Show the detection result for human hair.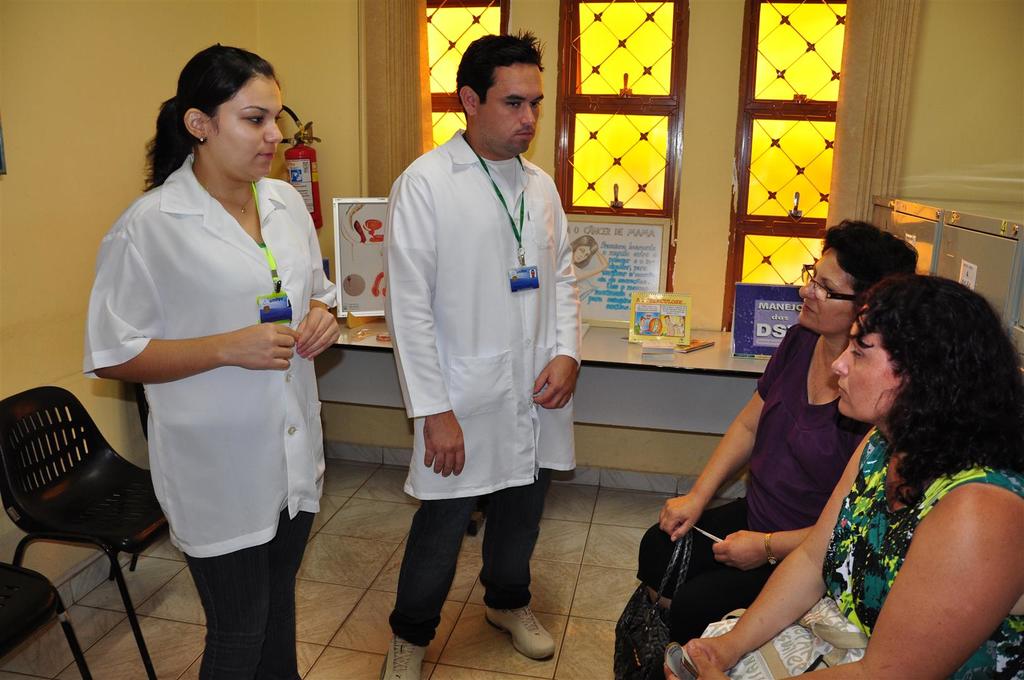
Rect(144, 40, 276, 189).
